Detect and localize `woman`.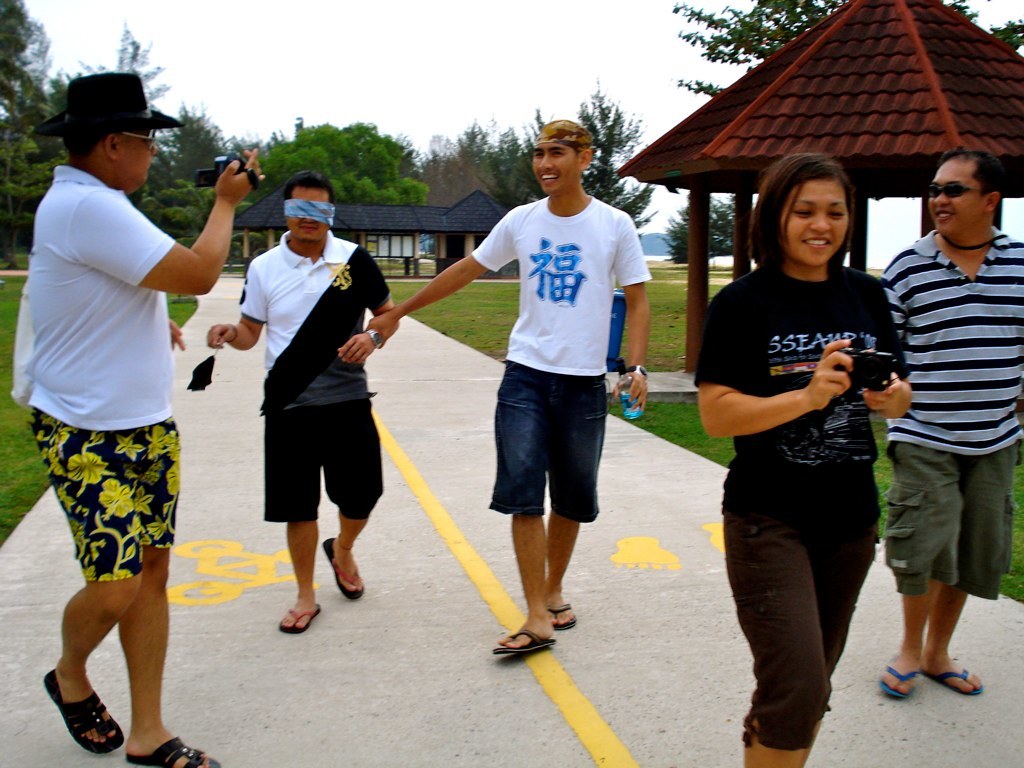
Localized at detection(697, 154, 912, 767).
